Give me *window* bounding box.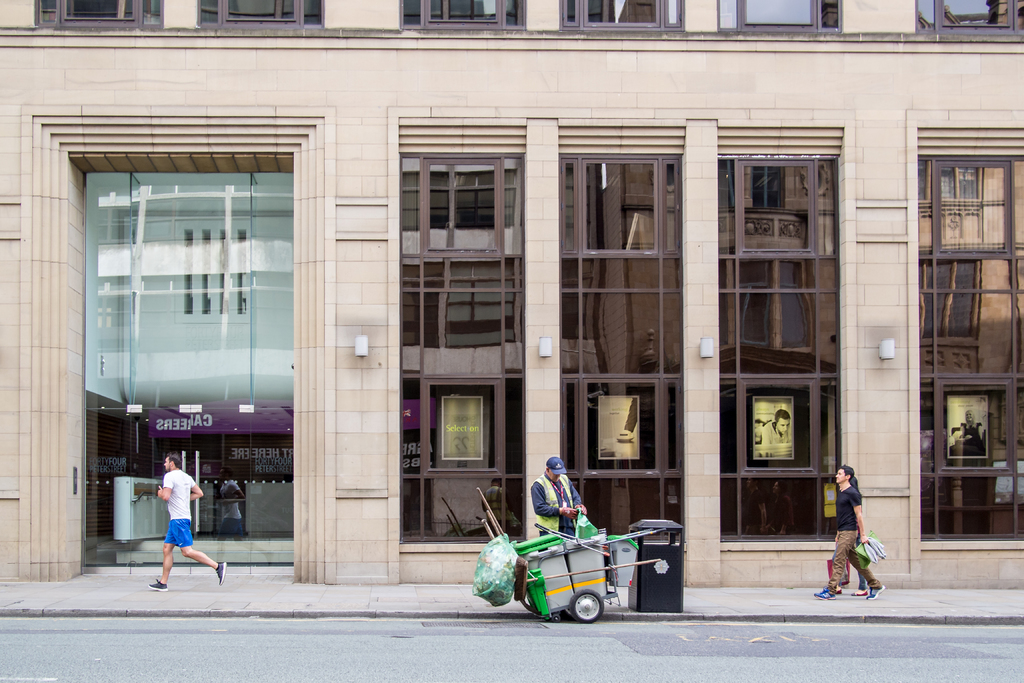
crop(401, 156, 523, 538).
